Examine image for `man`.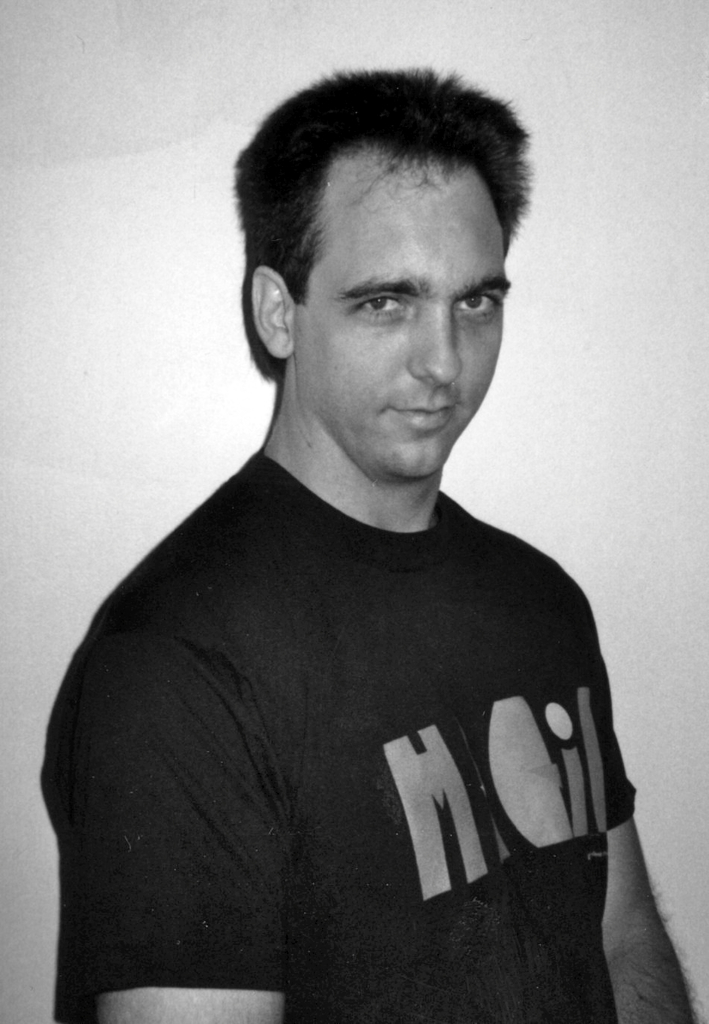
Examination result: (x1=50, y1=69, x2=655, y2=1020).
